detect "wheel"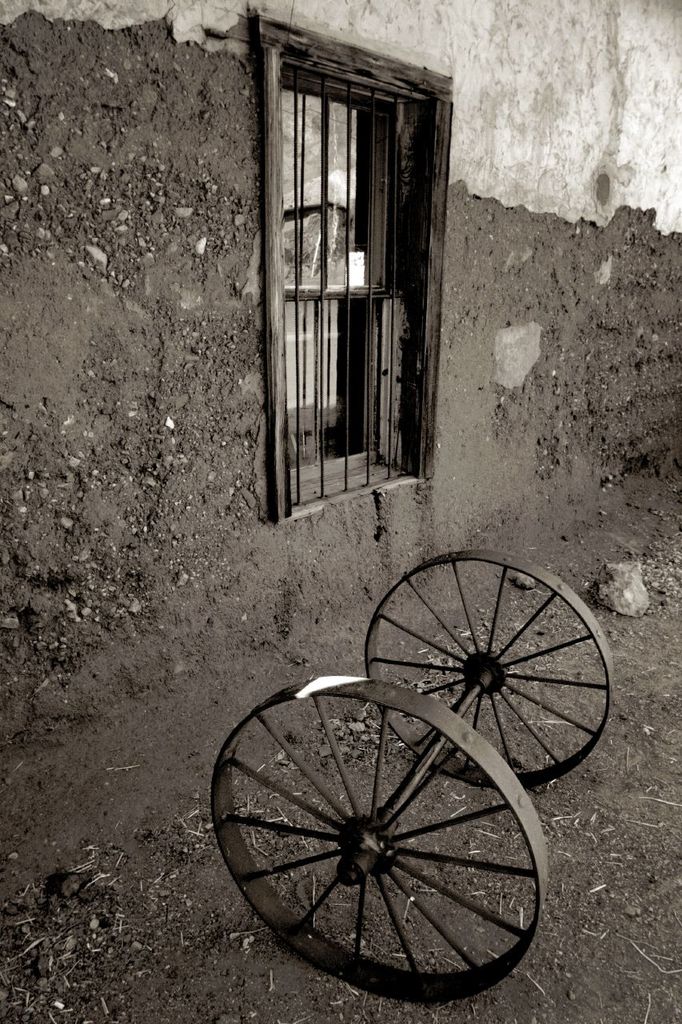
bbox(367, 550, 615, 782)
